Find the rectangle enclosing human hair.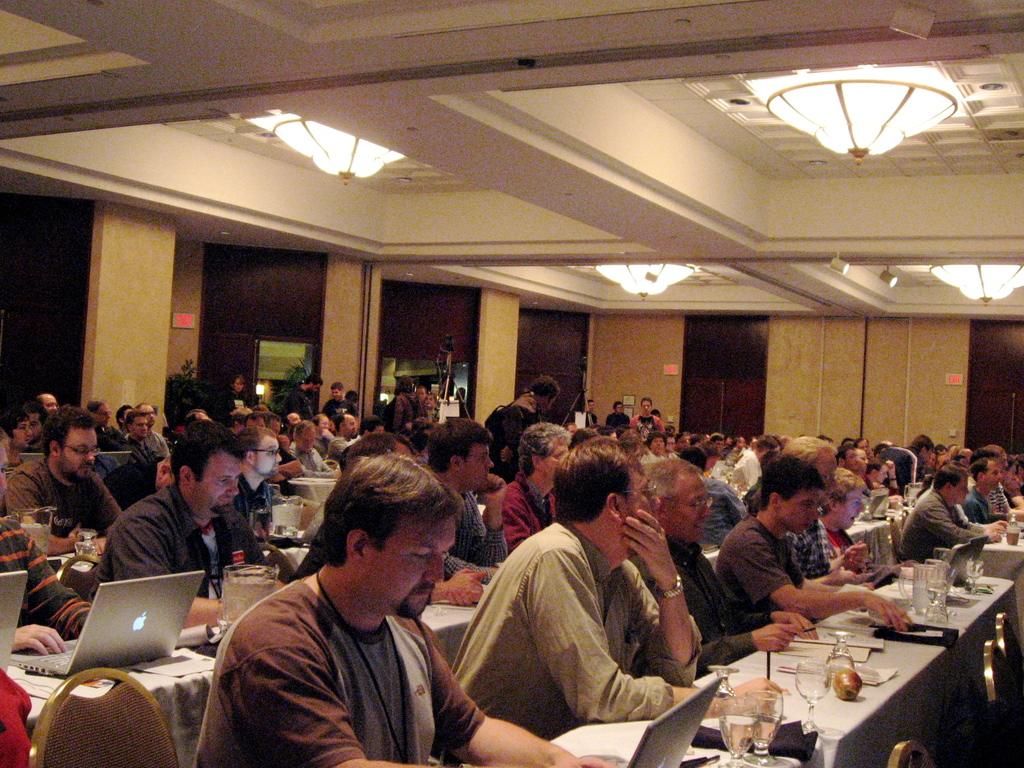
[125,410,152,431].
